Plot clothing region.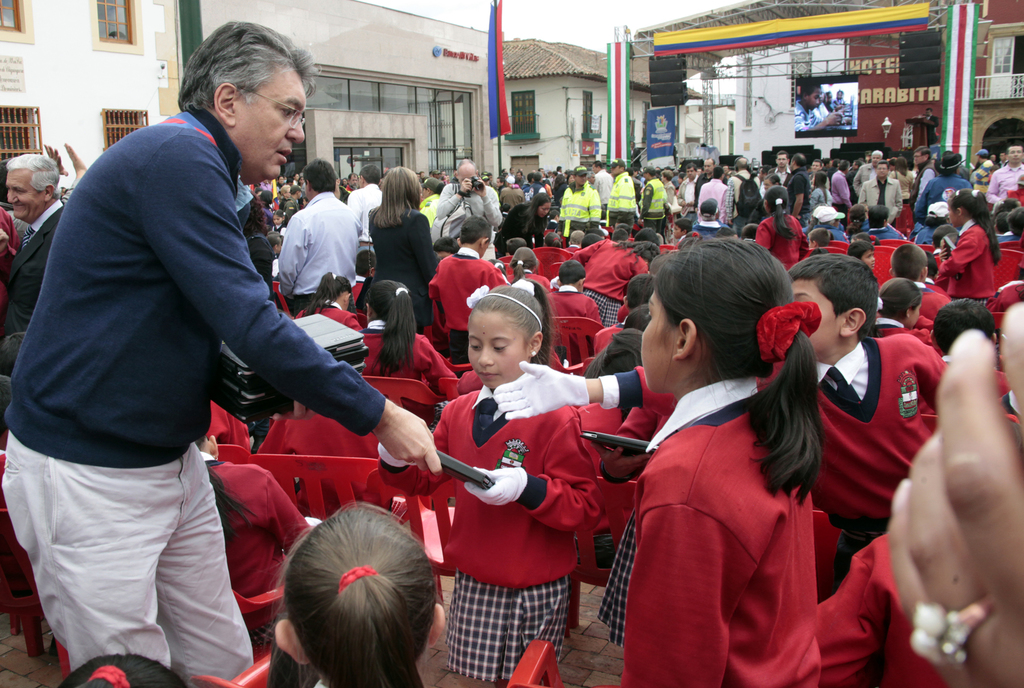
Plotted at 195/448/317/650.
